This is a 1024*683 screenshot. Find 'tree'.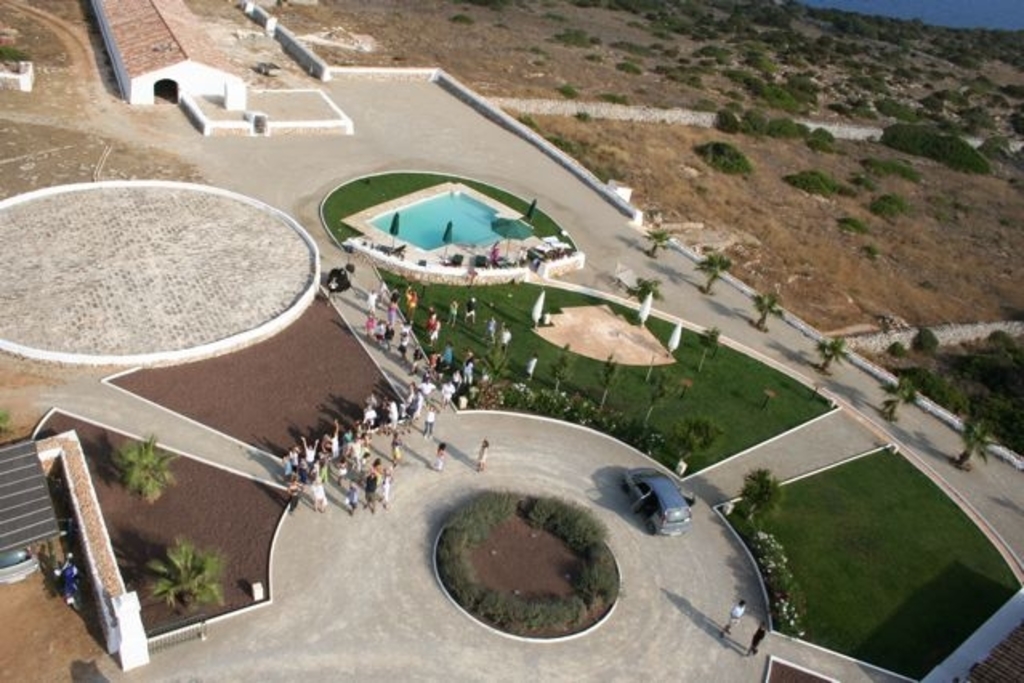
Bounding box: pyautogui.locateOnScreen(543, 350, 580, 398).
